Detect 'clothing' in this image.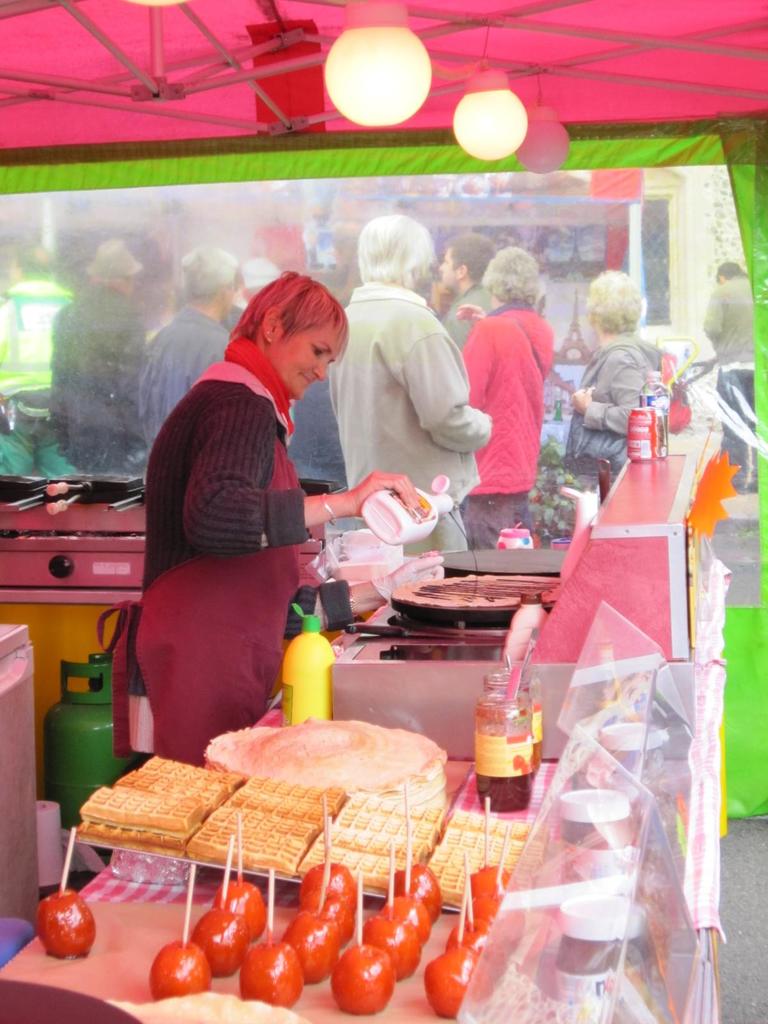
Detection: (x1=0, y1=423, x2=81, y2=474).
